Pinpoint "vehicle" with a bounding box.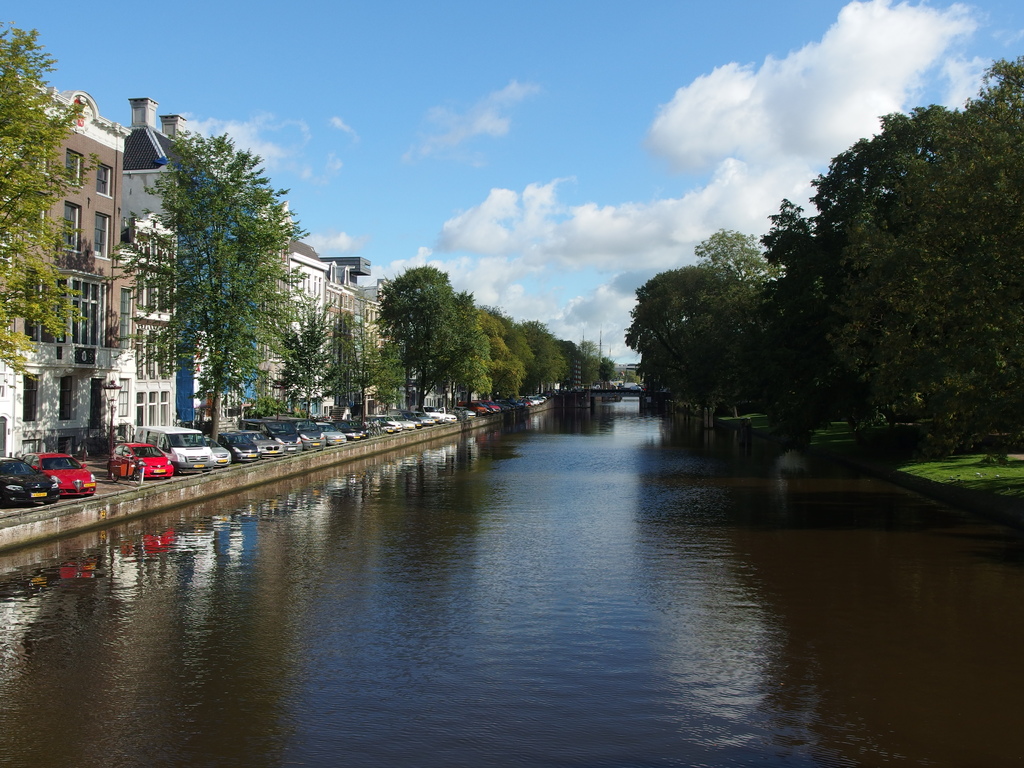
Rect(239, 424, 286, 456).
